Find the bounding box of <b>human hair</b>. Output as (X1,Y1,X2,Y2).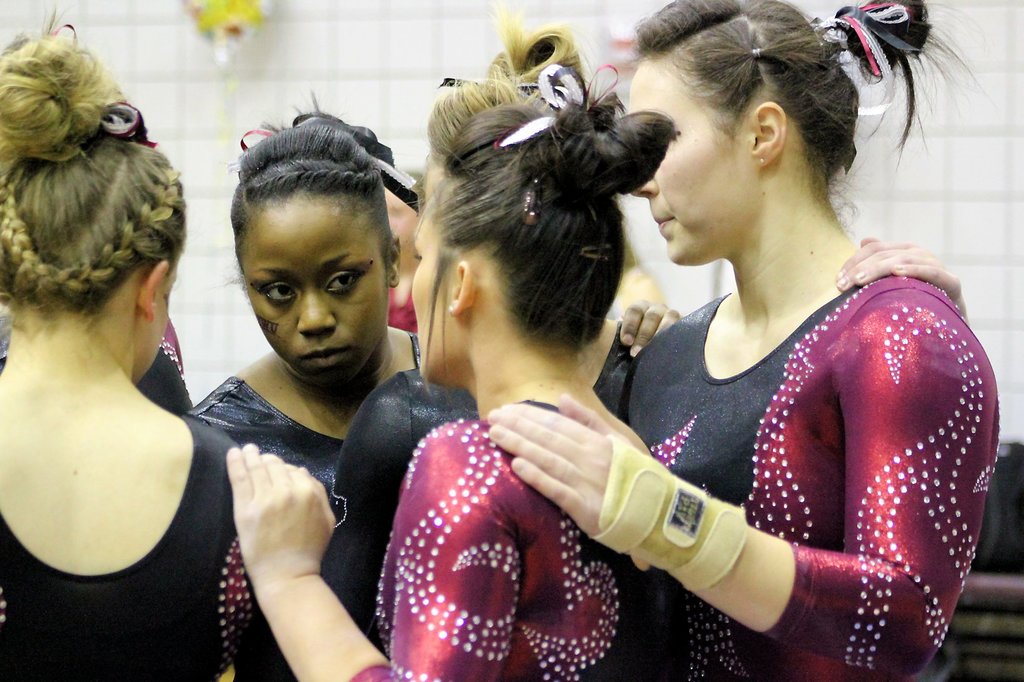
(420,0,606,182).
